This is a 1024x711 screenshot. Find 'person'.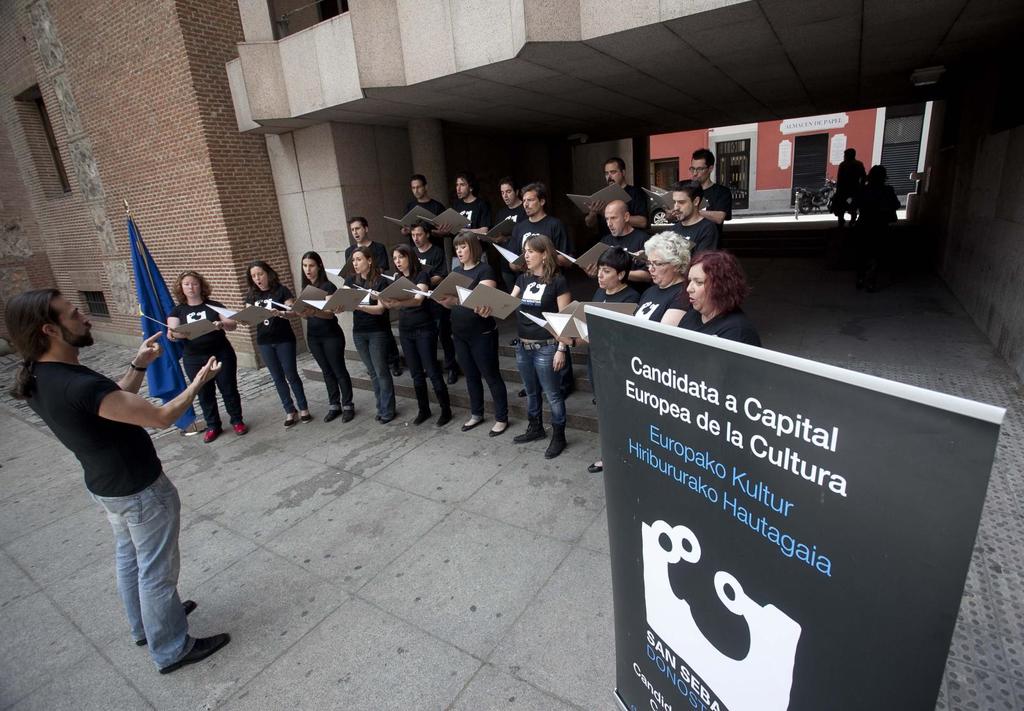
Bounding box: pyautogui.locateOnScreen(598, 158, 644, 203).
